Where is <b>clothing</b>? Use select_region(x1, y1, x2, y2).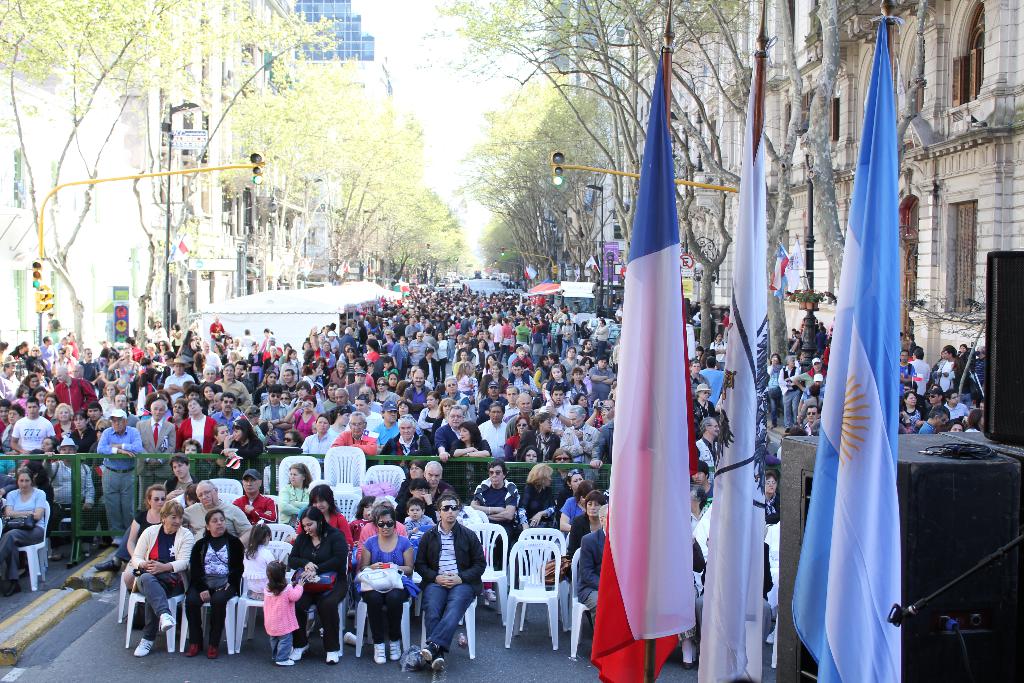
select_region(303, 432, 332, 456).
